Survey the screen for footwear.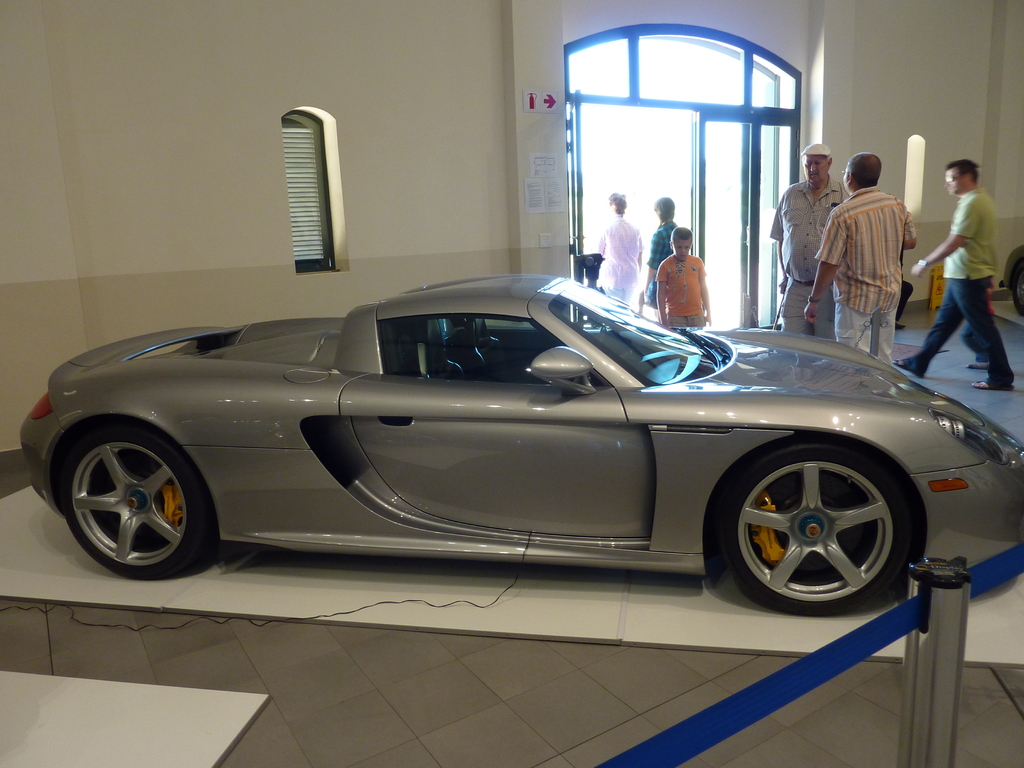
Survey found: select_region(972, 380, 1016, 393).
